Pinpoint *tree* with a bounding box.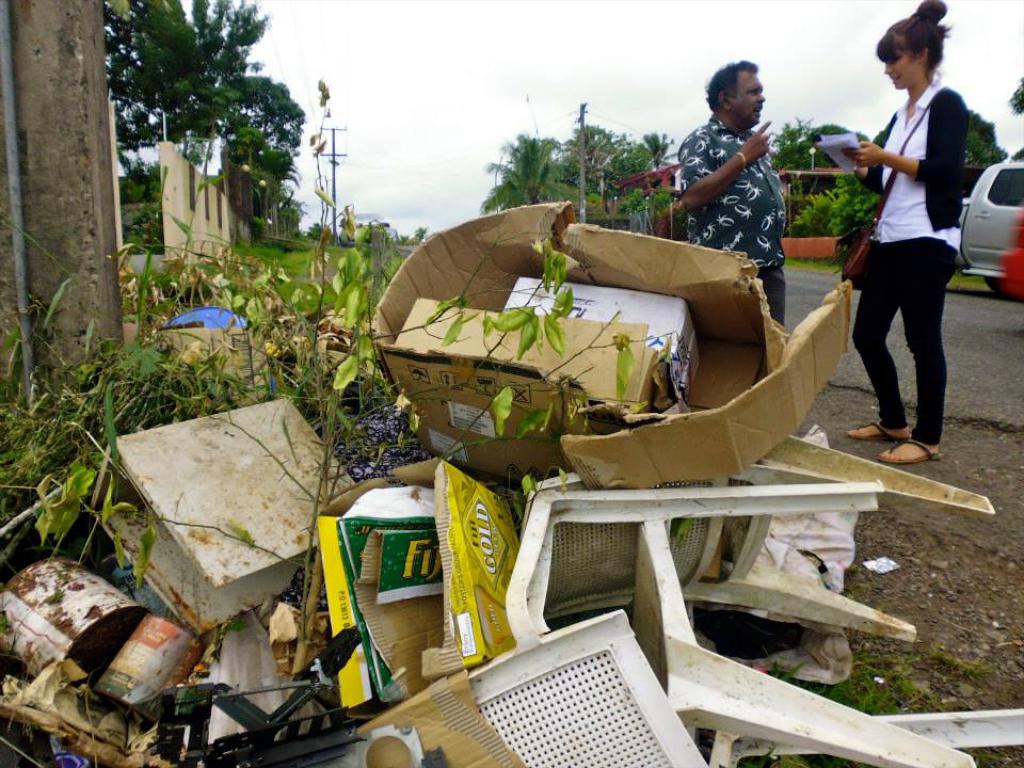
bbox=[783, 109, 833, 166].
